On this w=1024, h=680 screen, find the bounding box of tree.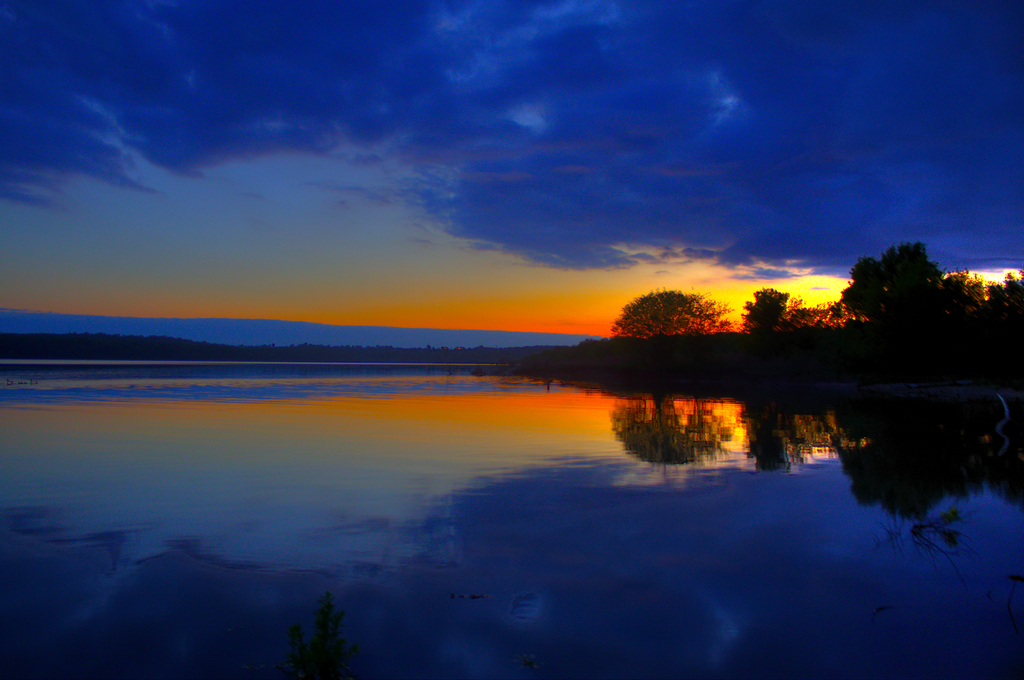
Bounding box: {"left": 734, "top": 279, "right": 831, "bottom": 341}.
